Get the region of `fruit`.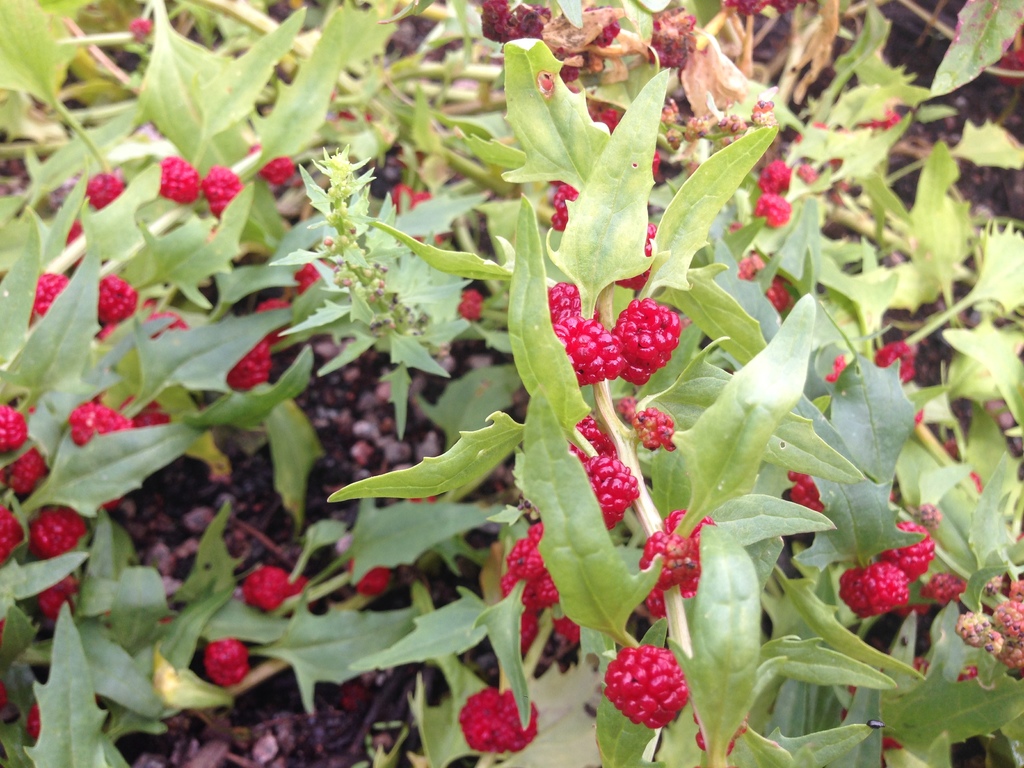
[left=203, top=170, right=246, bottom=218].
